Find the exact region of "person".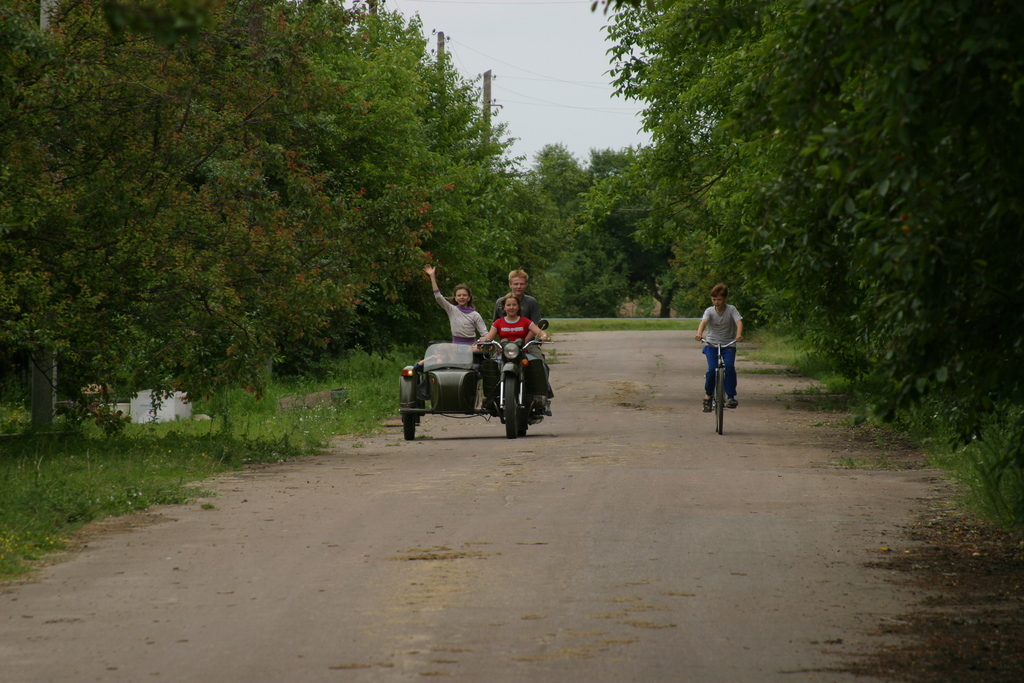
Exact region: select_region(423, 258, 491, 346).
